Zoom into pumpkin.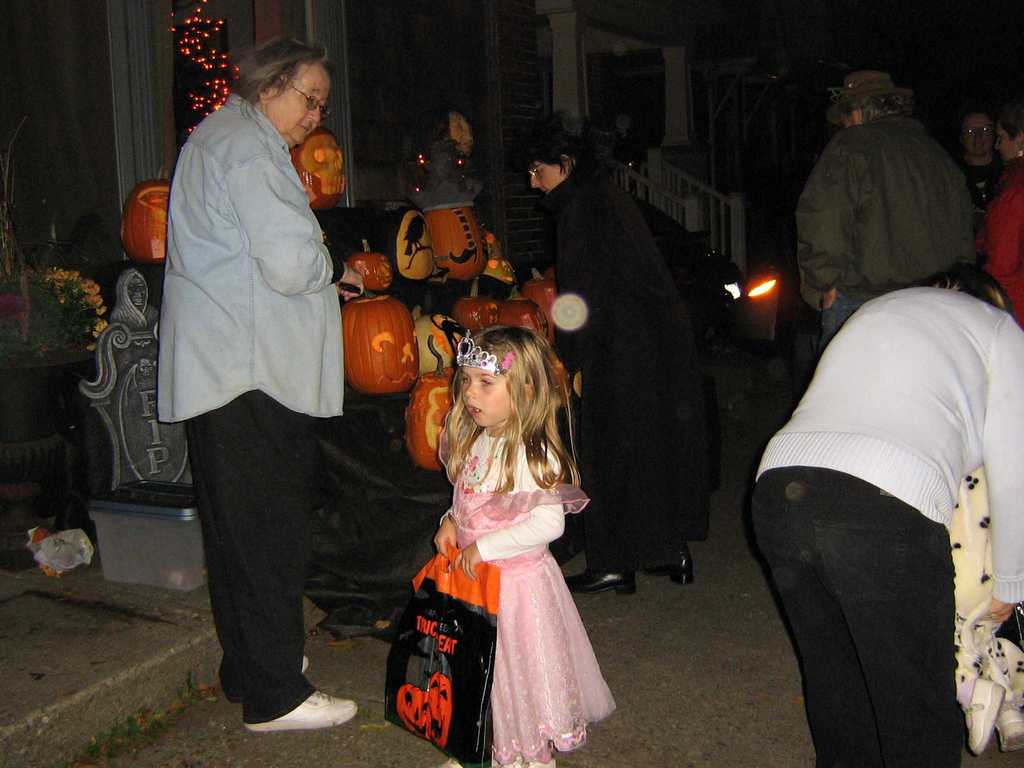
Zoom target: (x1=344, y1=299, x2=418, y2=394).
